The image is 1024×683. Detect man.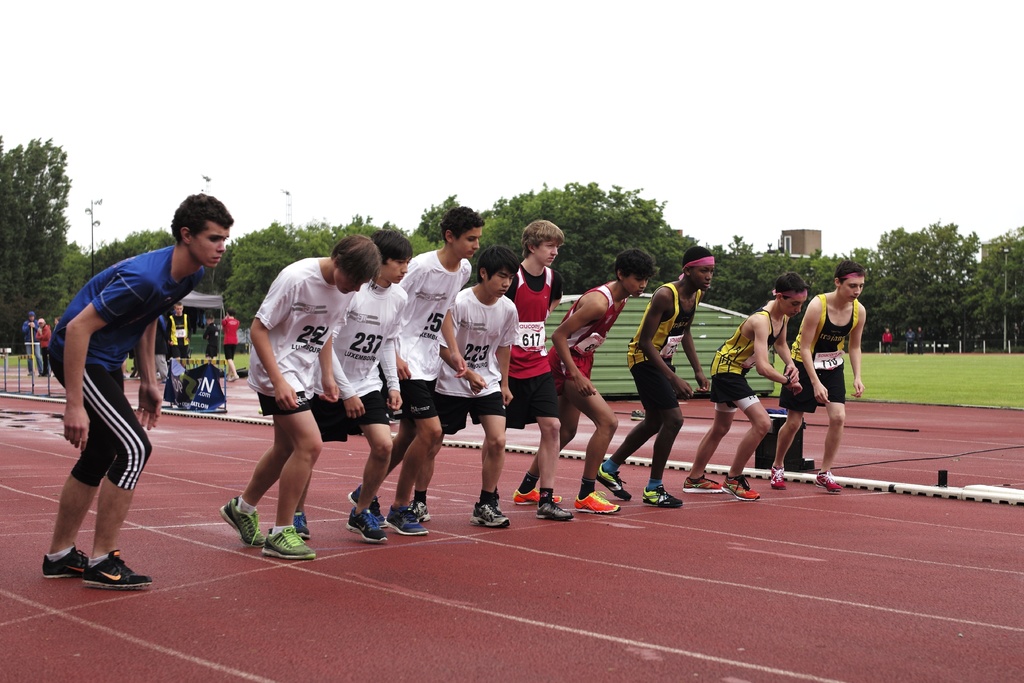
Detection: [left=22, top=311, right=44, bottom=378].
